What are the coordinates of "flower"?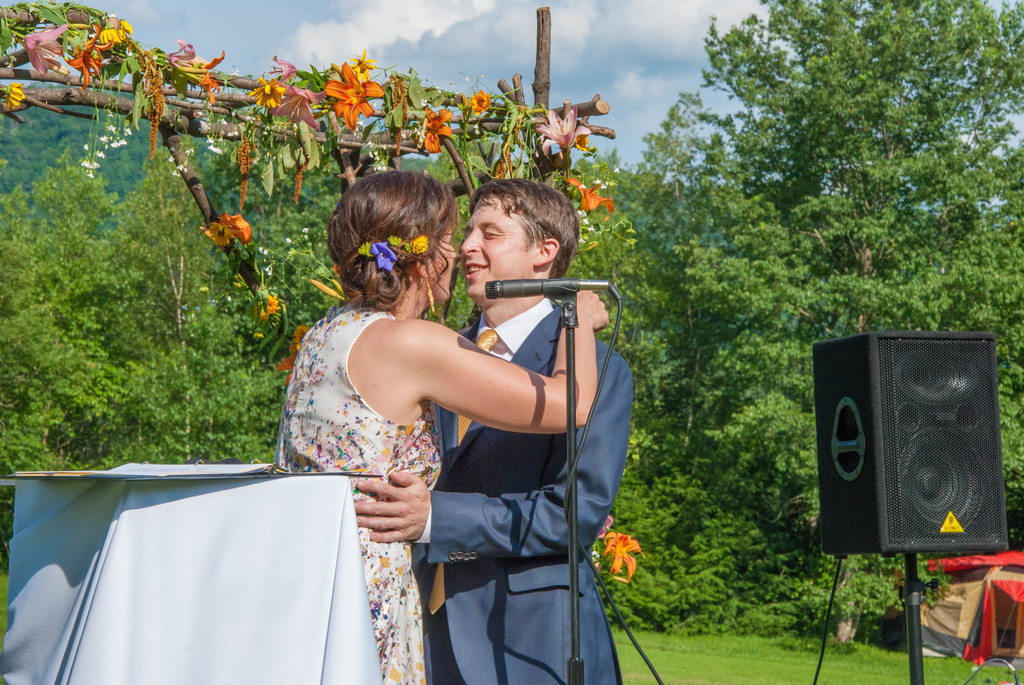
278 86 324 124.
